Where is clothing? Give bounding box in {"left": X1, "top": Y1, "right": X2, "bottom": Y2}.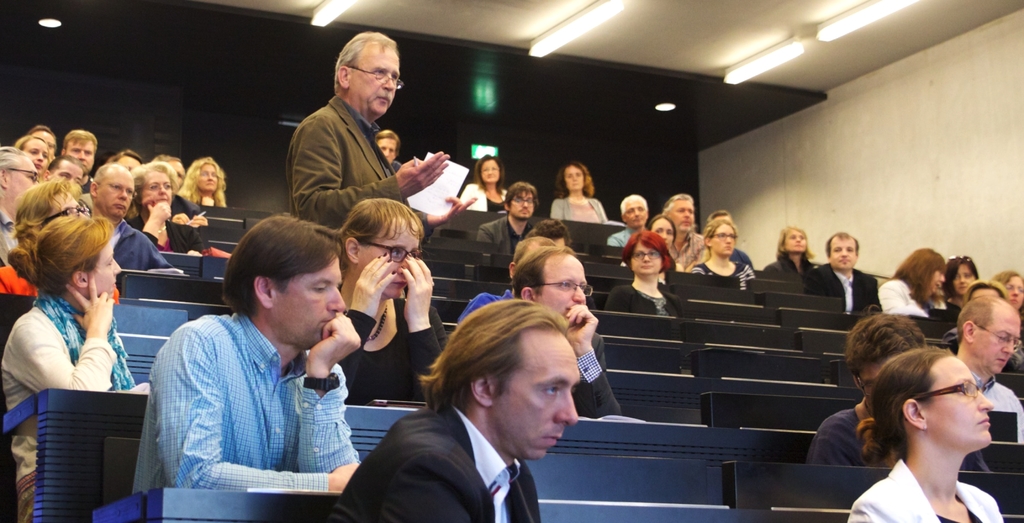
{"left": 333, "top": 402, "right": 540, "bottom": 522}.
